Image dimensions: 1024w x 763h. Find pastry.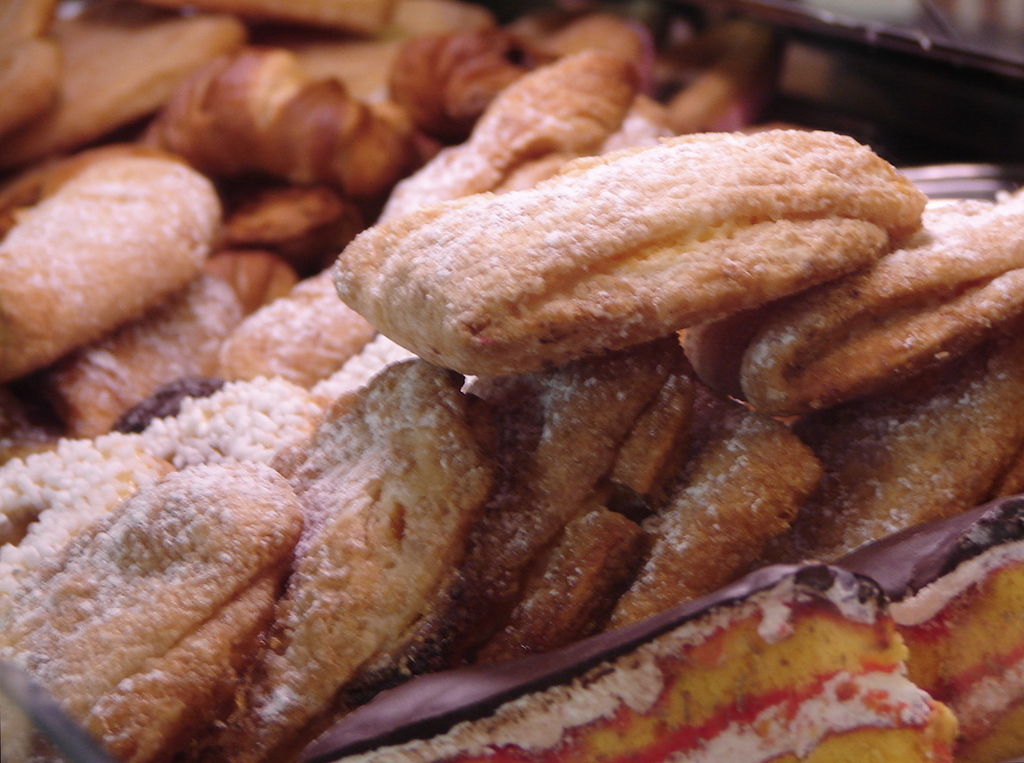
[x1=84, y1=41, x2=972, y2=732].
